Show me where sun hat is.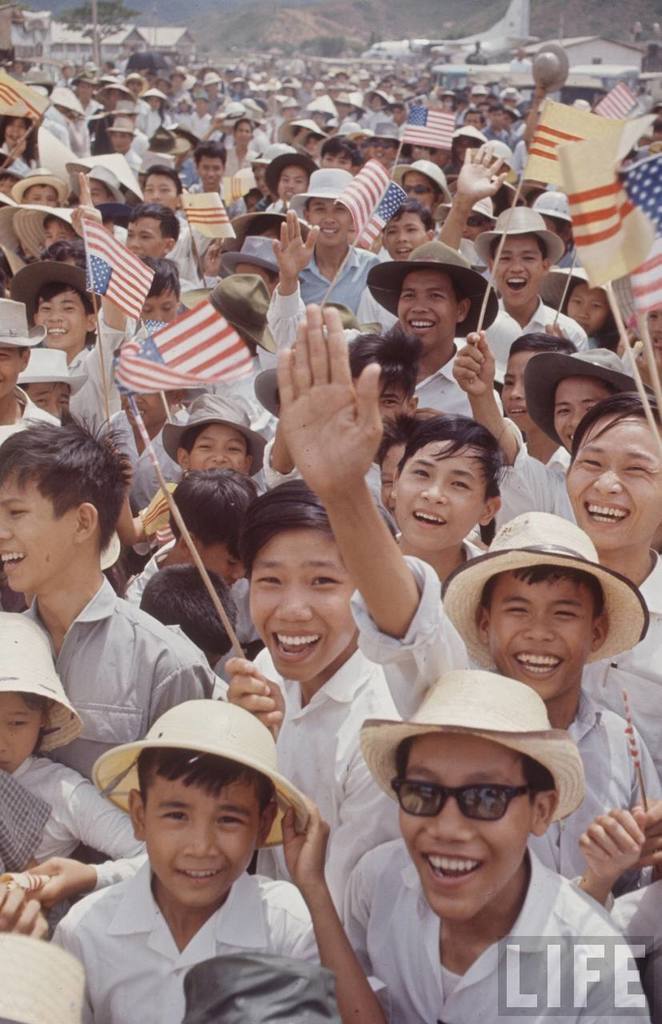
sun hat is at box(138, 87, 168, 103).
